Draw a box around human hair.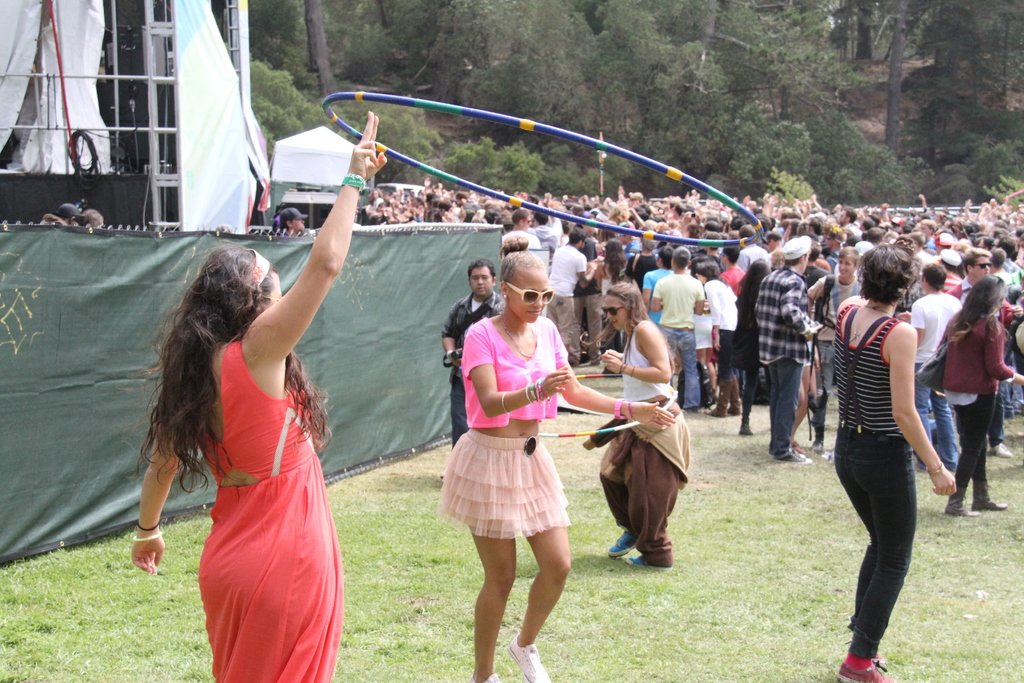
<region>906, 231, 926, 245</region>.
